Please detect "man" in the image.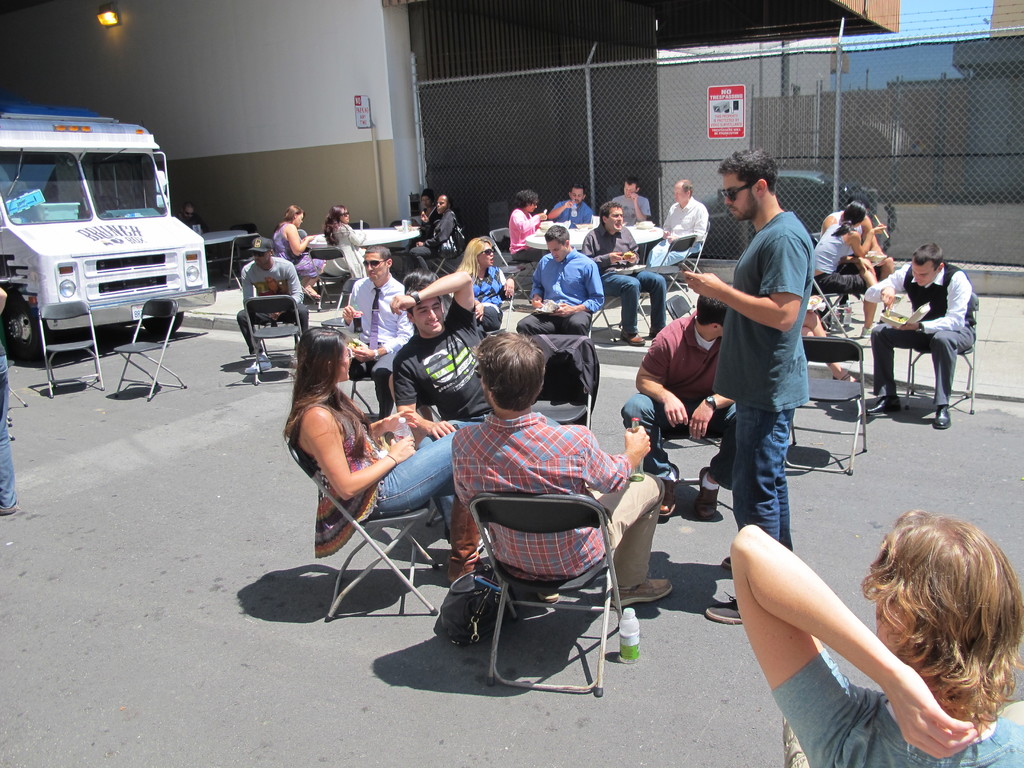
(392, 270, 495, 524).
